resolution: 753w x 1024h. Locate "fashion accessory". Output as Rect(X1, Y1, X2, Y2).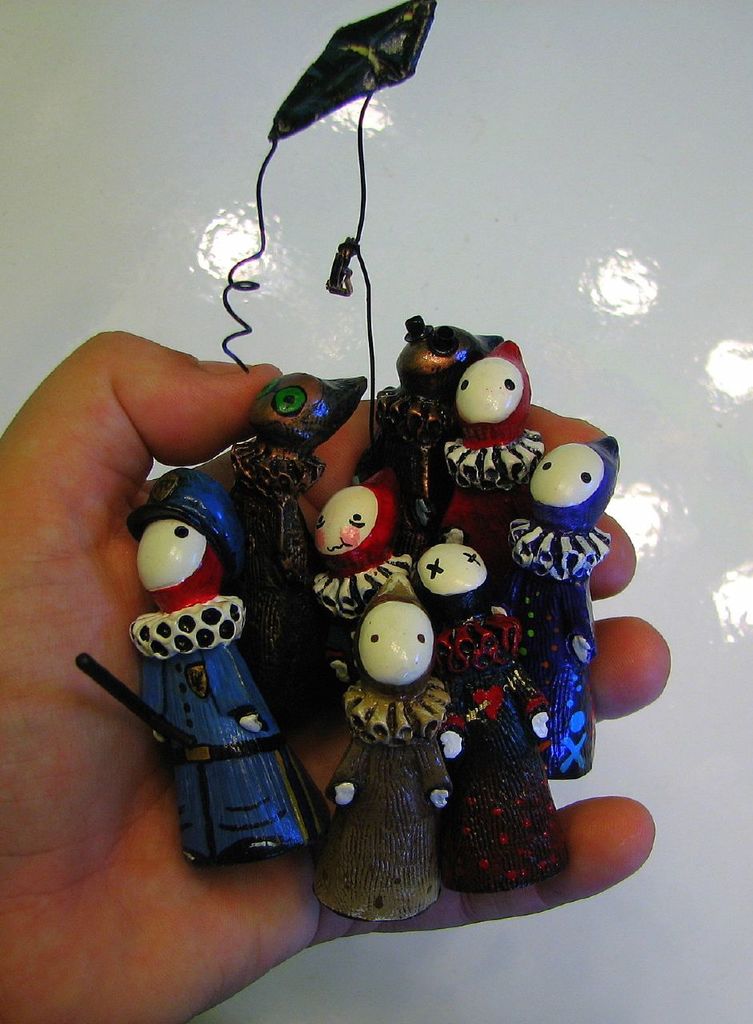
Rect(362, 581, 419, 616).
